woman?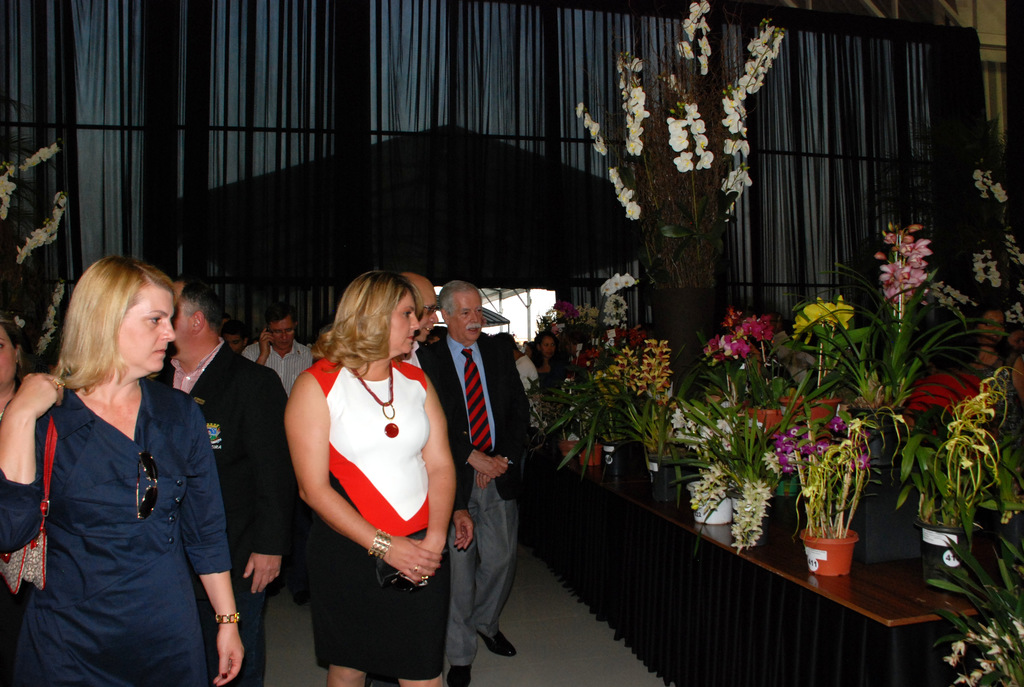
region(525, 330, 572, 375)
